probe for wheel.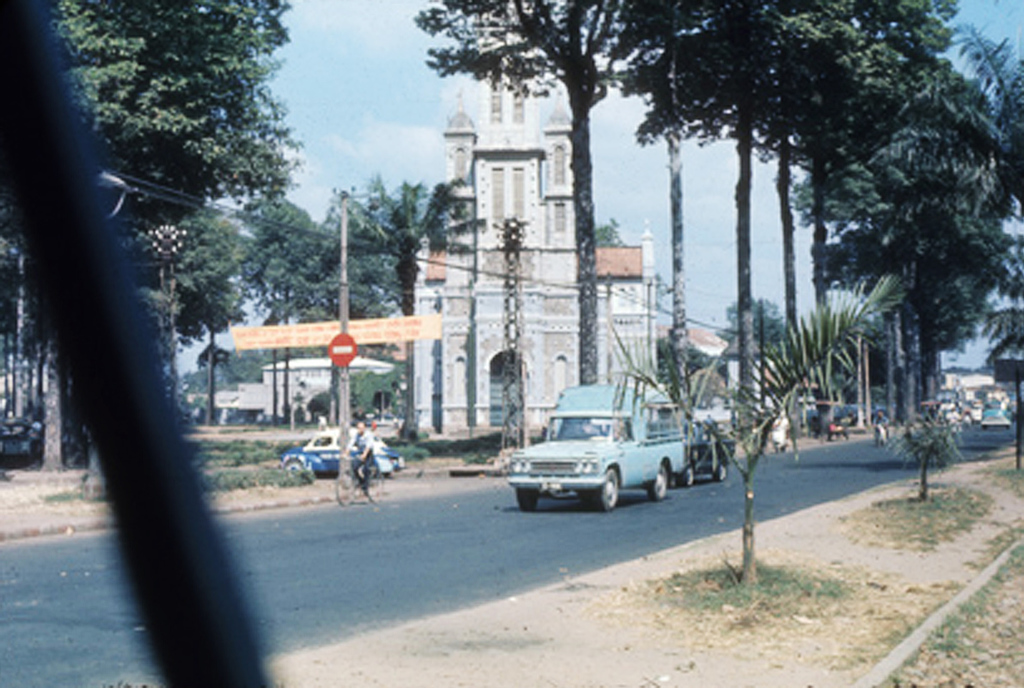
Probe result: locate(776, 449, 780, 453).
